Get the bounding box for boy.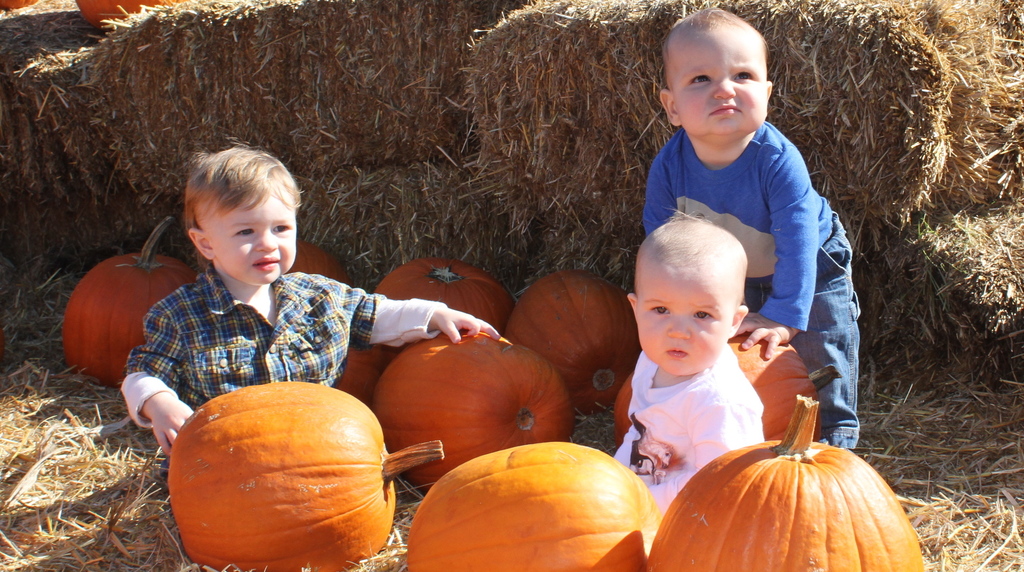
bbox=(121, 148, 497, 459).
